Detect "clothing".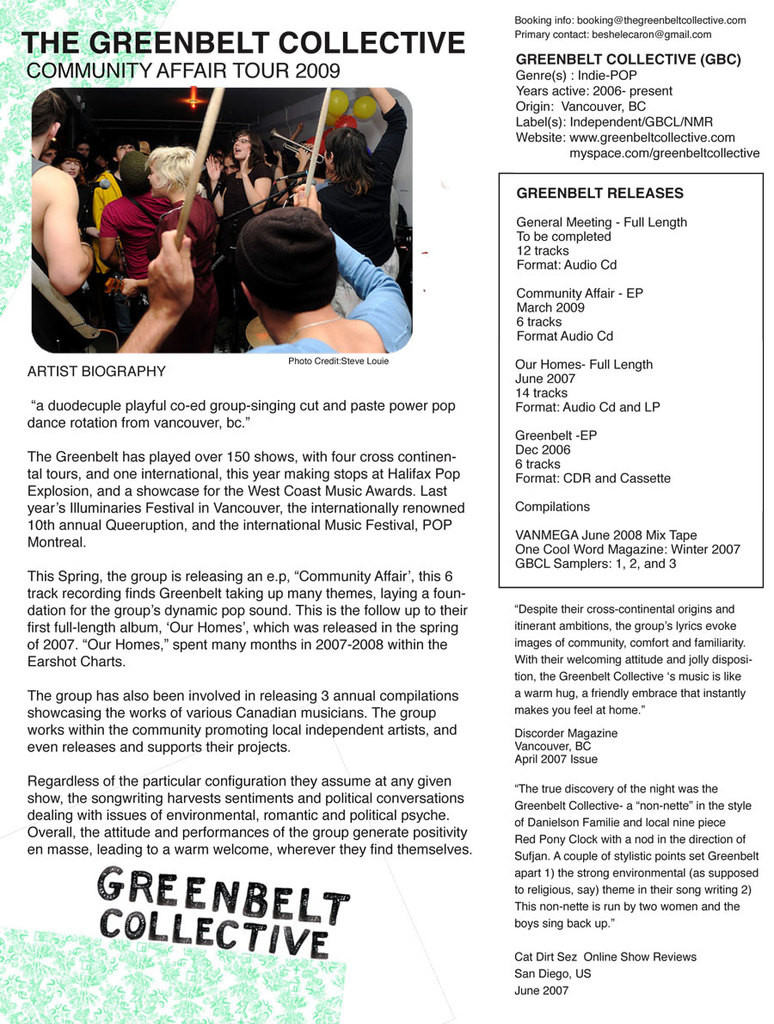
Detected at left=239, top=222, right=416, bottom=353.
